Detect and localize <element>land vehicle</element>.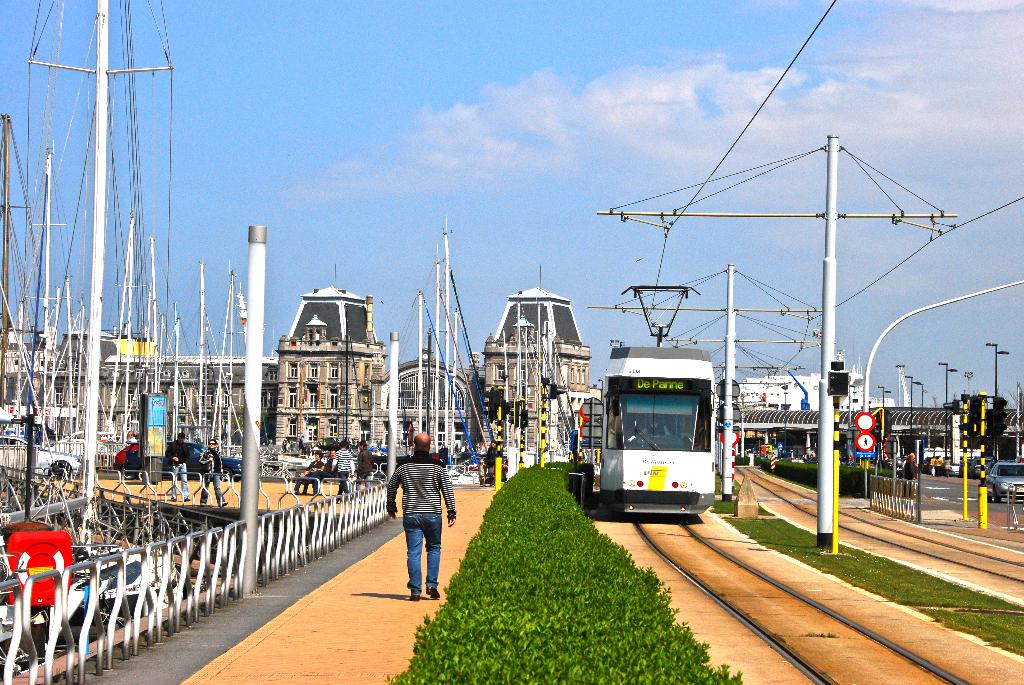
Localized at left=957, top=456, right=971, bottom=478.
